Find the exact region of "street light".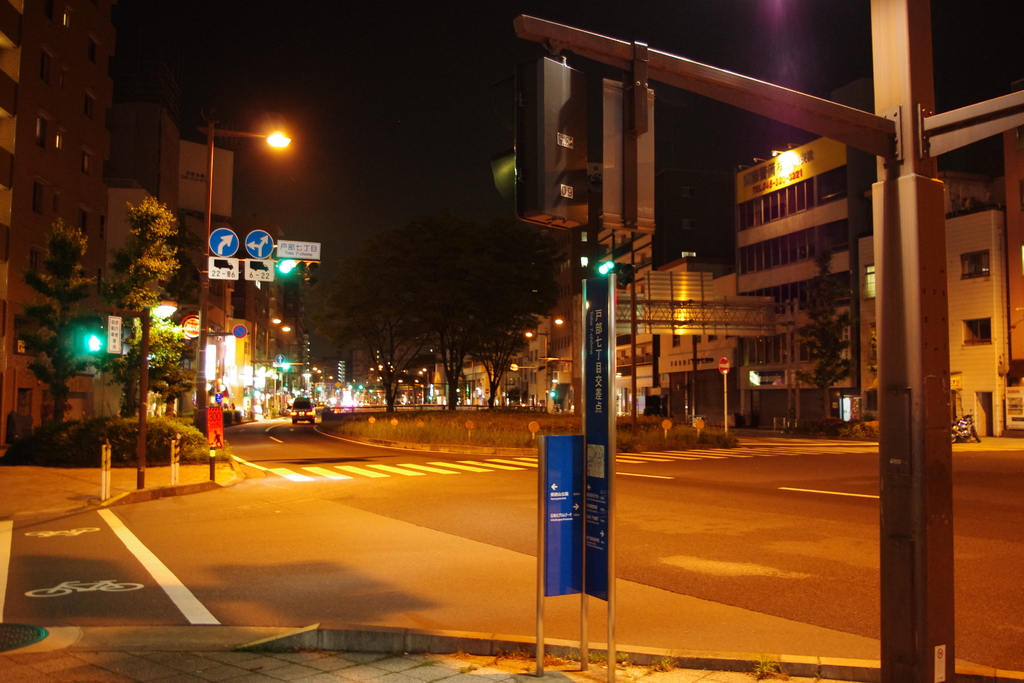
Exact region: [left=195, top=121, right=289, bottom=425].
